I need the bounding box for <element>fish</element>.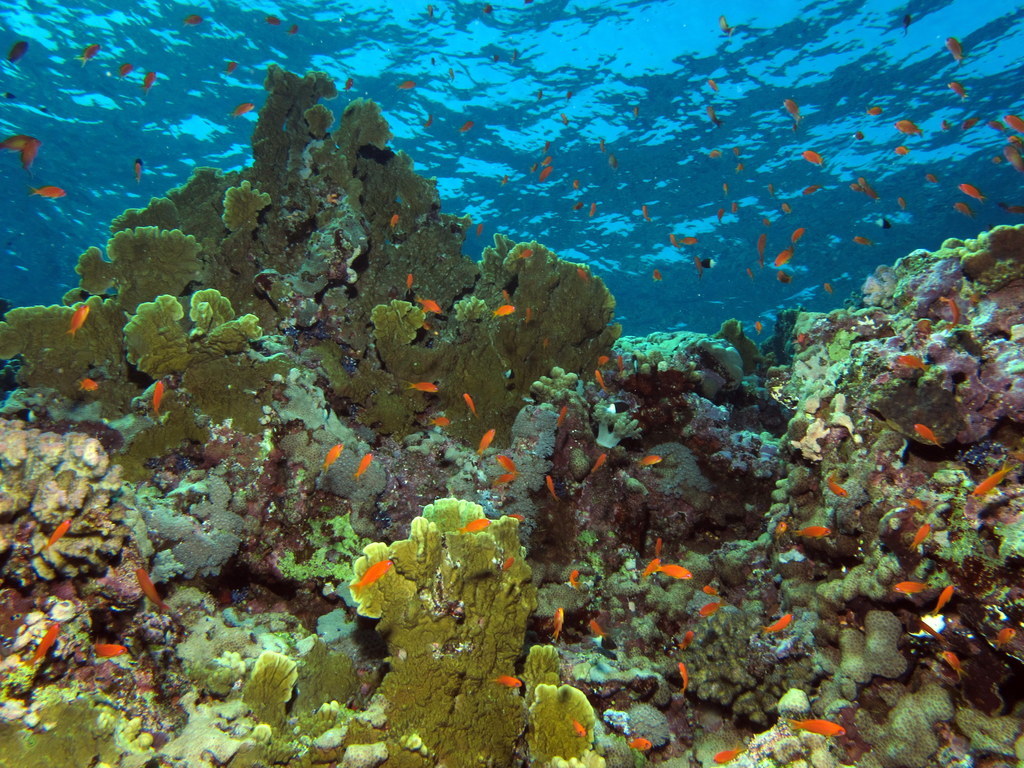
Here it is: [524,308,532,320].
